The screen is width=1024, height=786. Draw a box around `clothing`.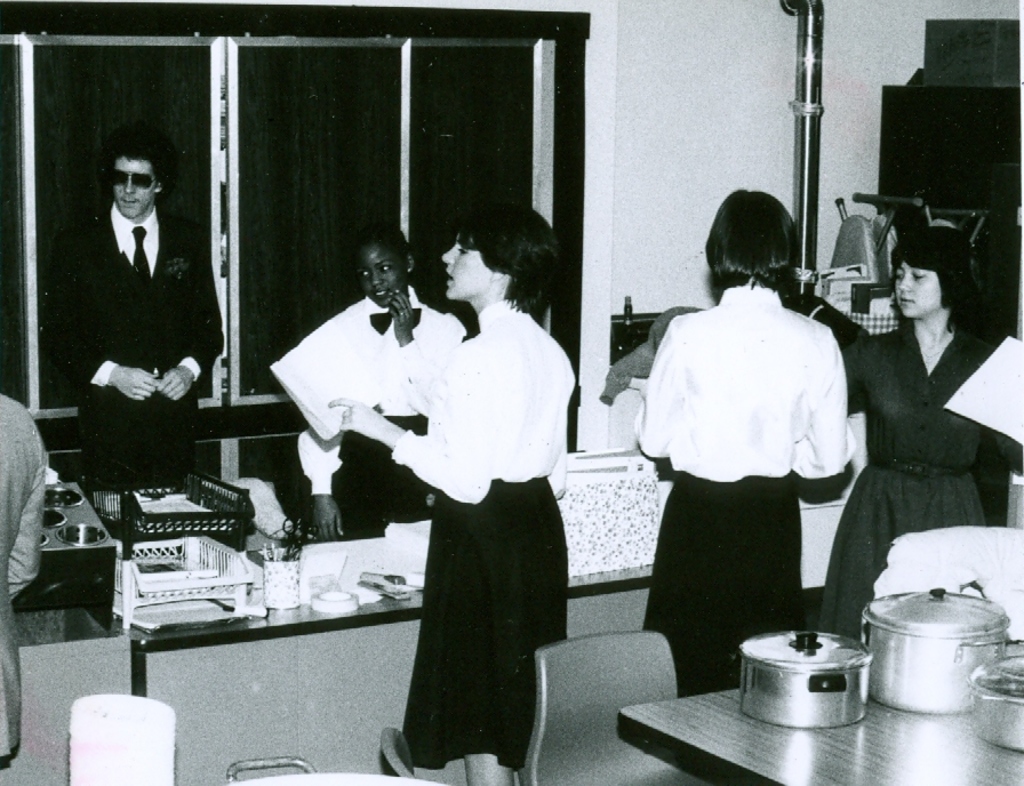
{"x1": 816, "y1": 320, "x2": 1023, "y2": 643}.
